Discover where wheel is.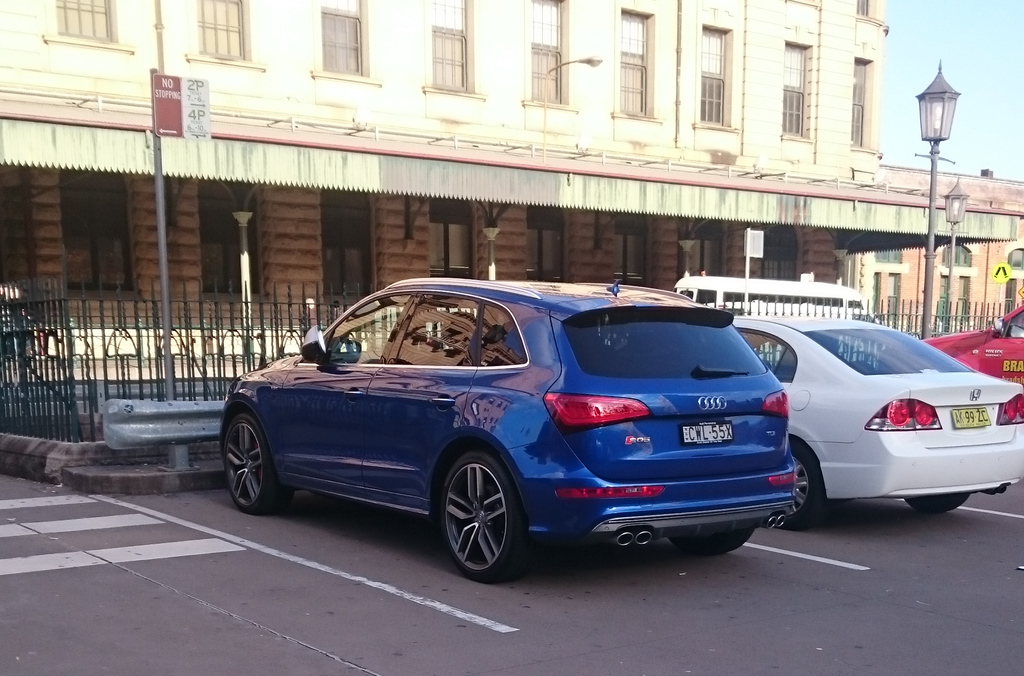
Discovered at <region>220, 414, 297, 513</region>.
